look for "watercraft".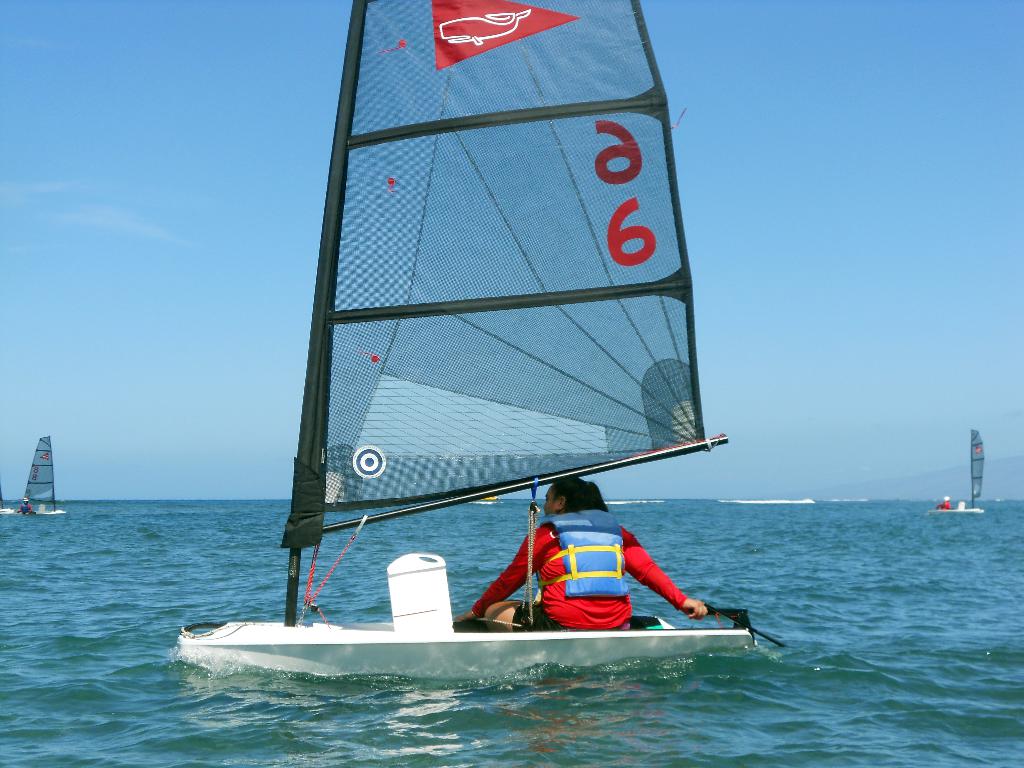
Found: Rect(175, 0, 789, 682).
